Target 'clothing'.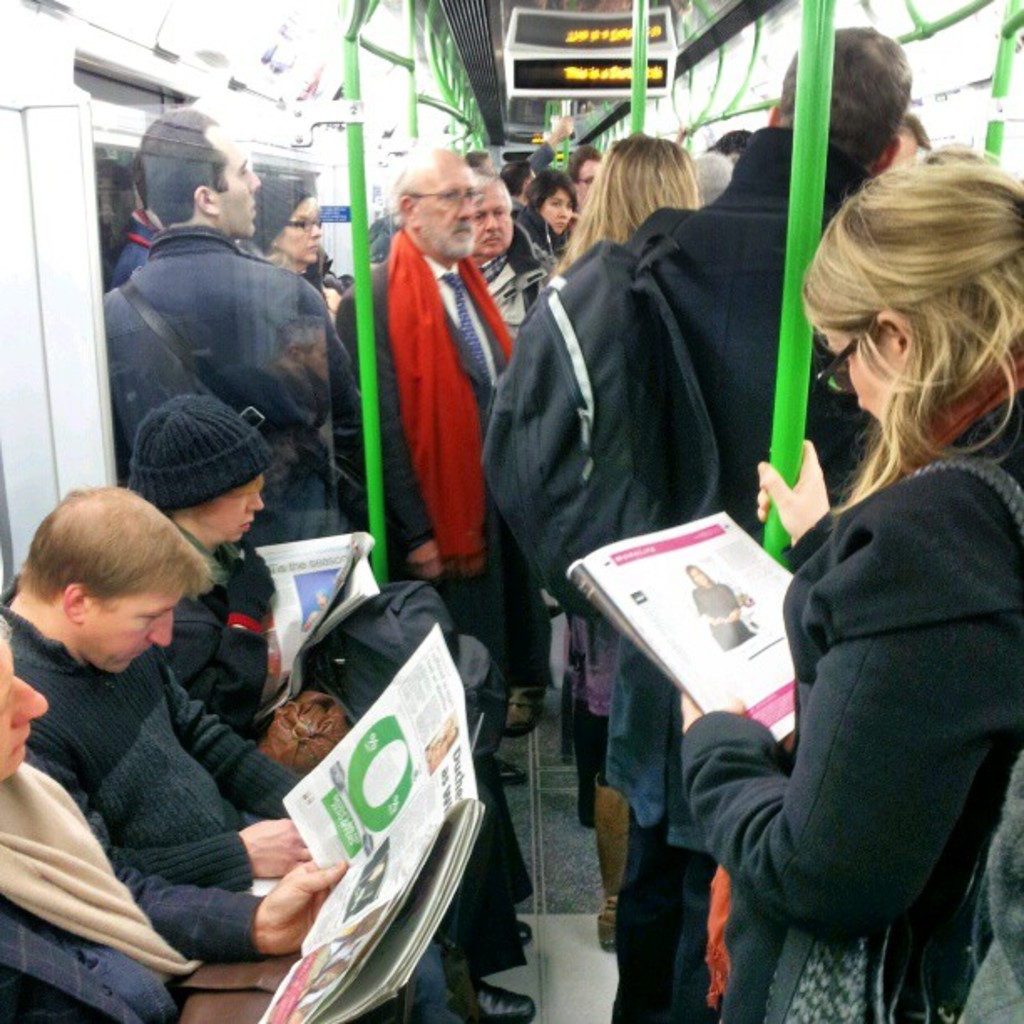
Target region: region(99, 214, 335, 539).
